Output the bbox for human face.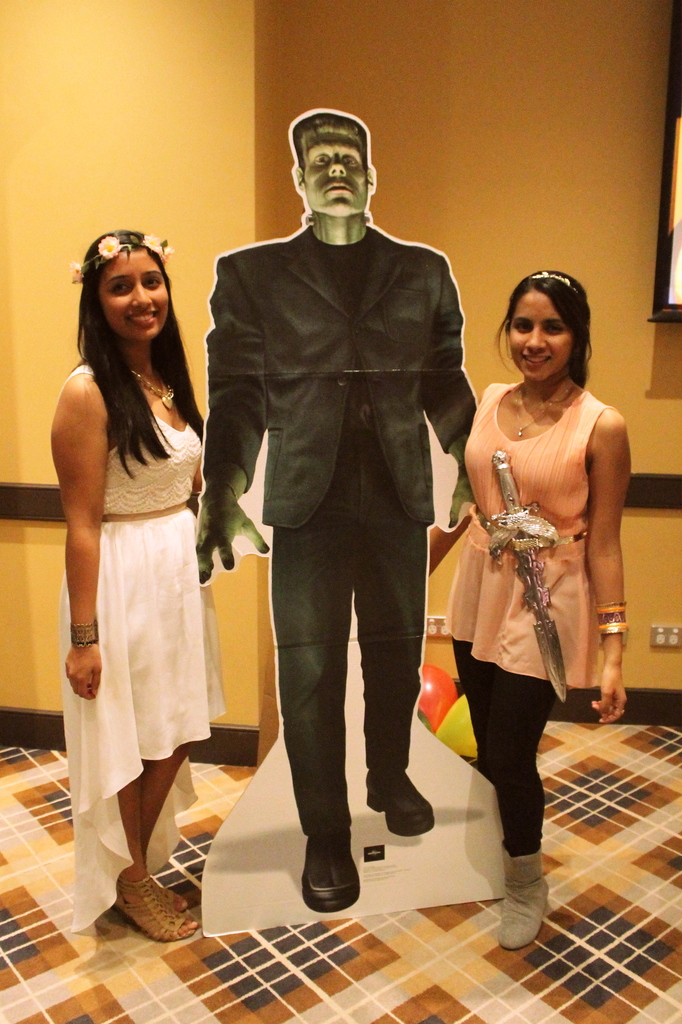
bbox(505, 293, 578, 388).
